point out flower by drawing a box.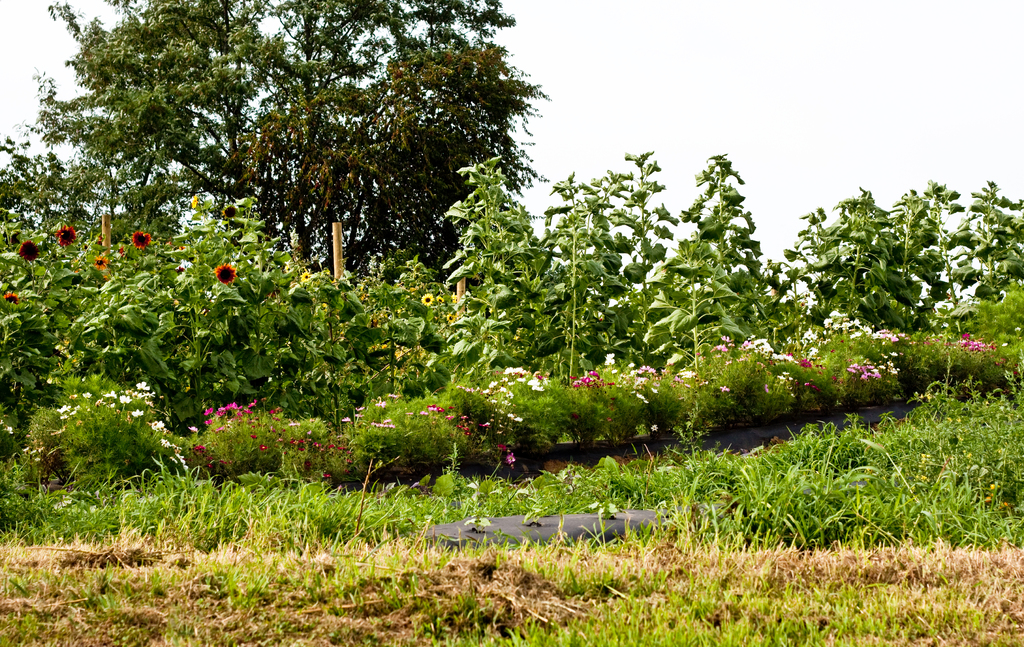
[223,203,238,221].
